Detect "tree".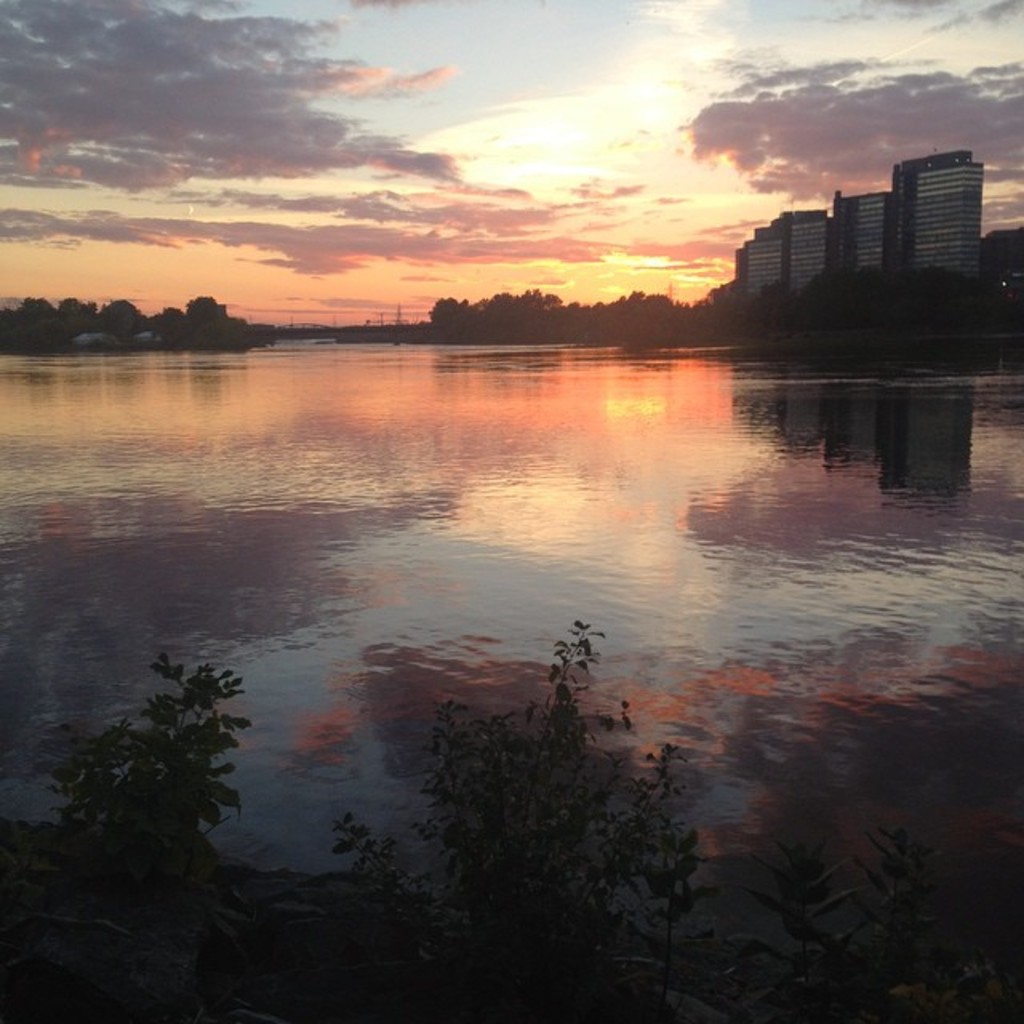
Detected at crop(309, 603, 706, 1022).
